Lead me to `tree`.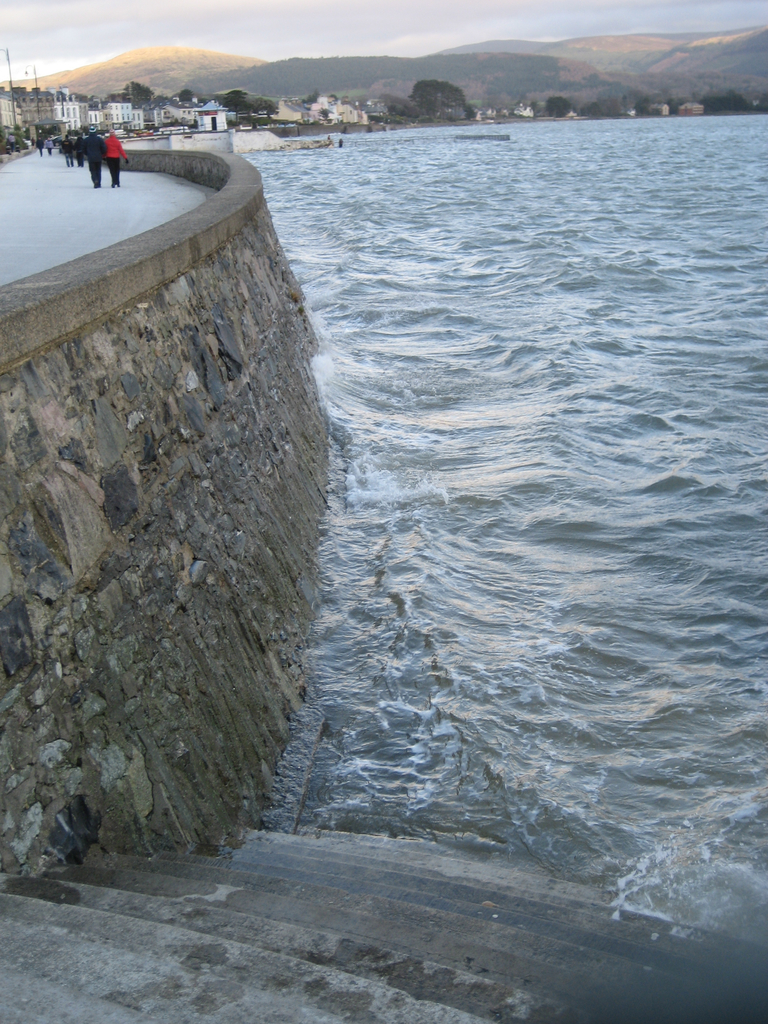
Lead to {"left": 369, "top": 86, "right": 427, "bottom": 119}.
